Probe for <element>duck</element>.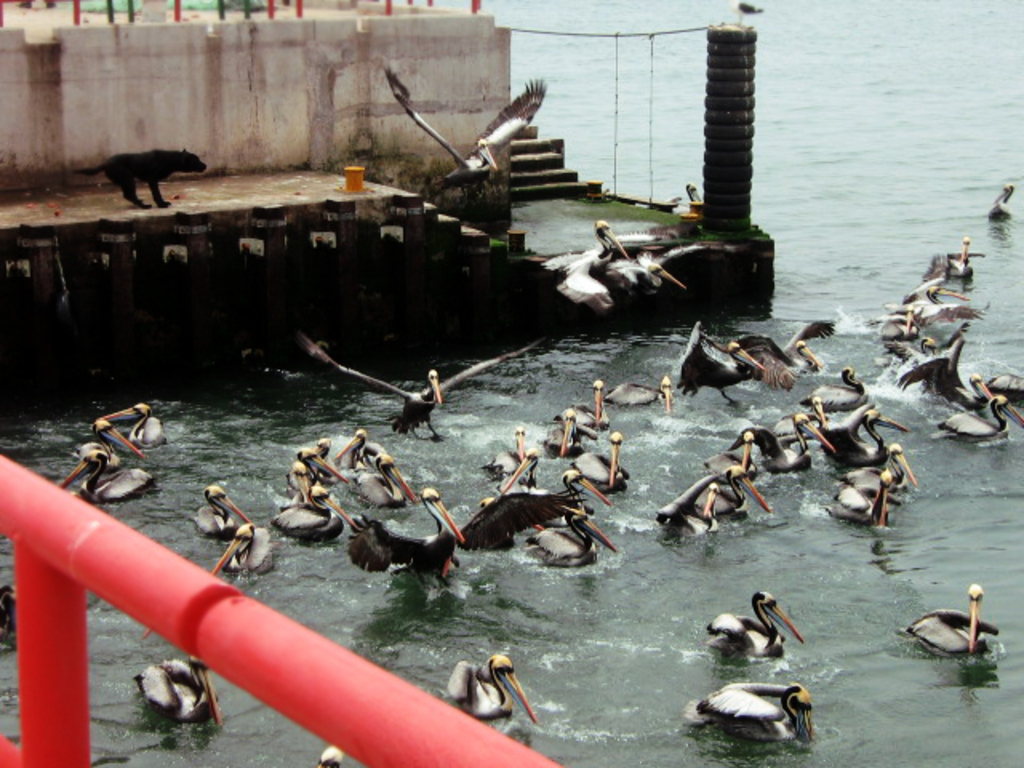
Probe result: 850/448/920/498.
